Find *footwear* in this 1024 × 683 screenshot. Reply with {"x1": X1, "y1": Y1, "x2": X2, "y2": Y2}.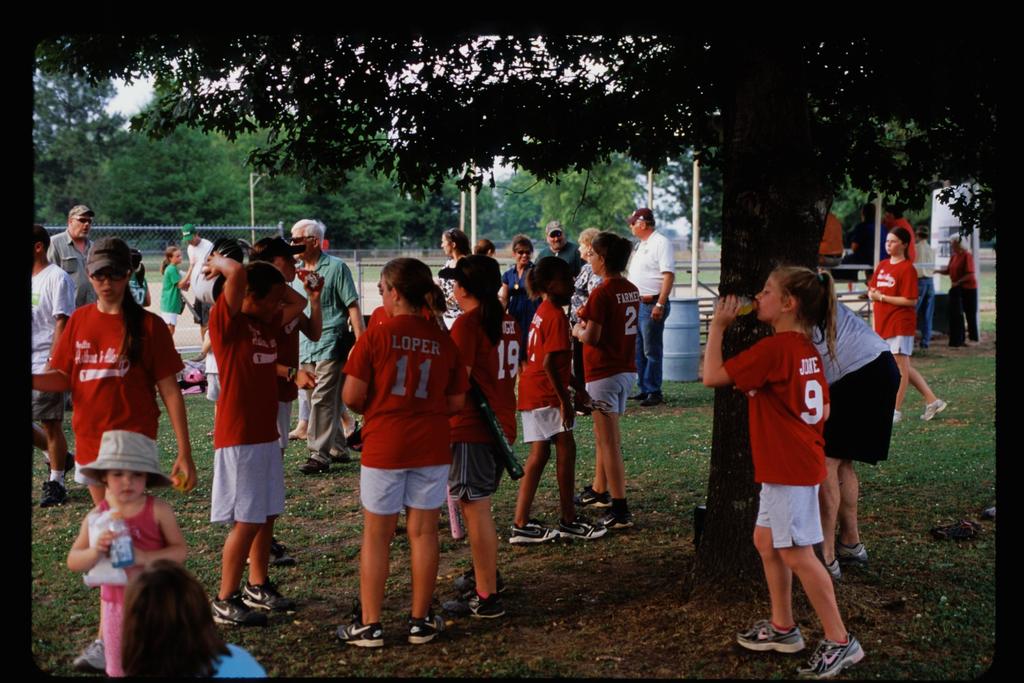
{"x1": 920, "y1": 400, "x2": 945, "y2": 420}.
